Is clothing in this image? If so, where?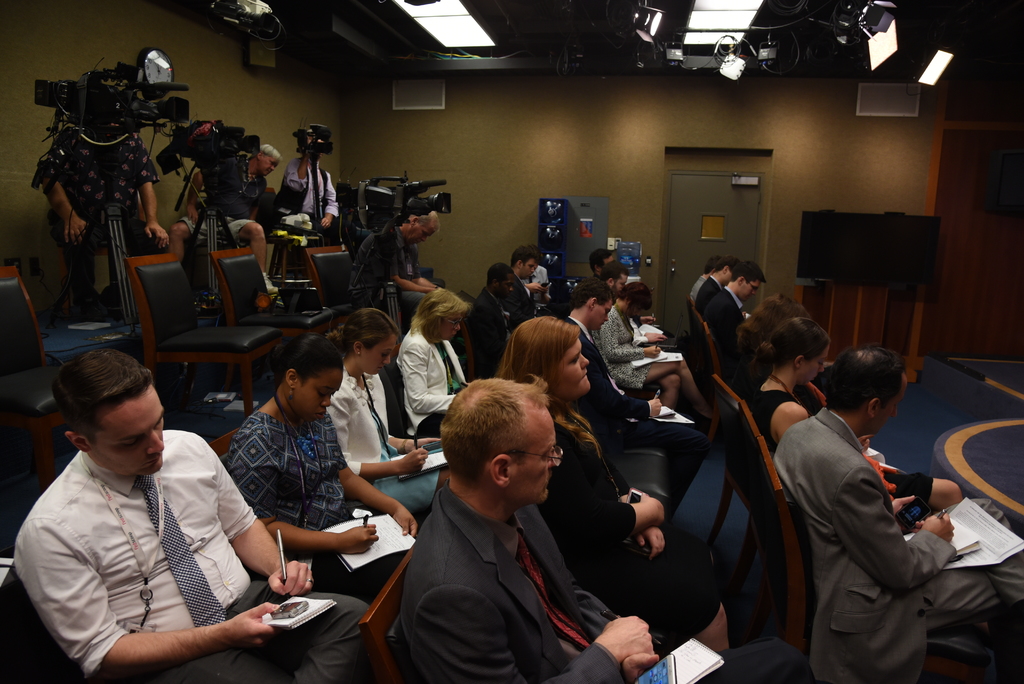
Yes, at (left=223, top=405, right=435, bottom=614).
